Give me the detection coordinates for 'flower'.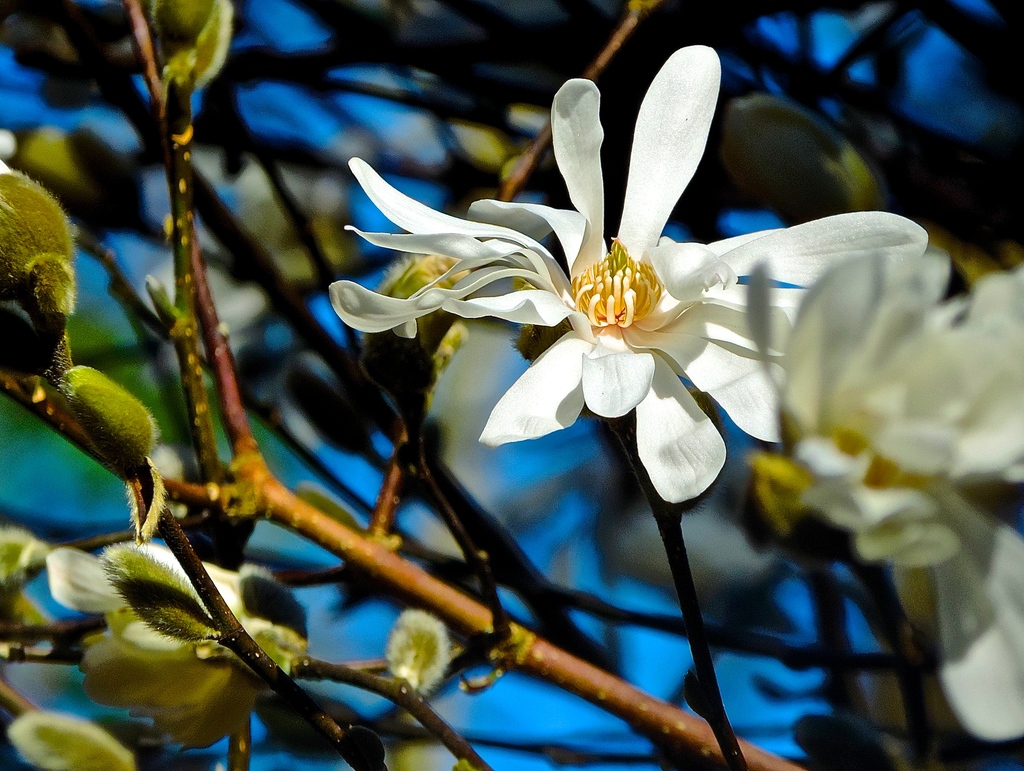
{"left": 889, "top": 481, "right": 1023, "bottom": 739}.
